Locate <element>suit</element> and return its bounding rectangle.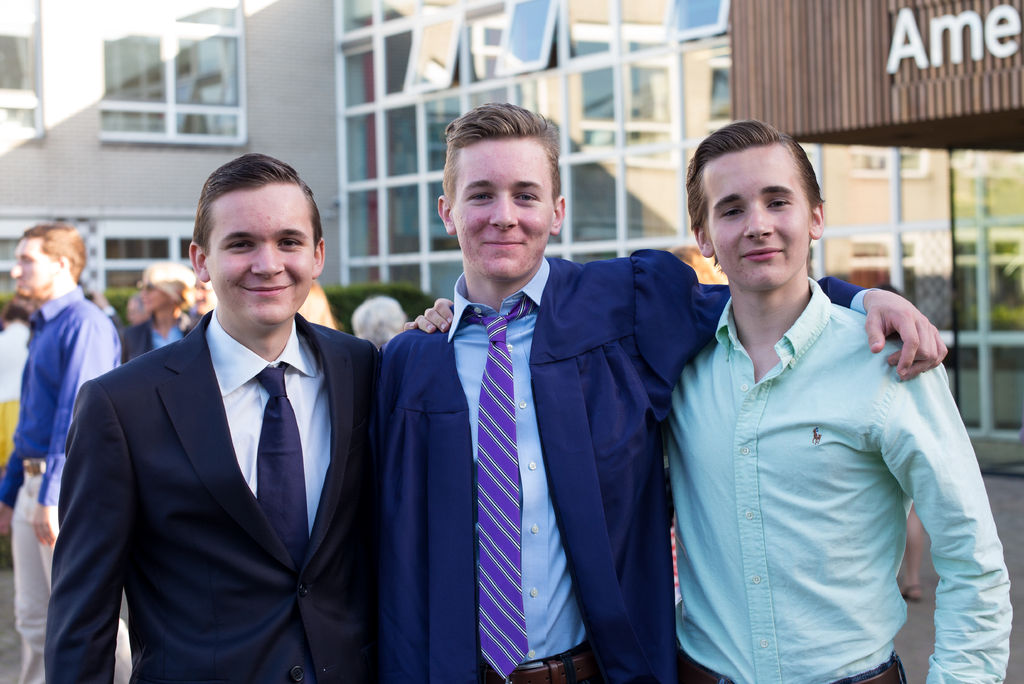
bbox=(123, 314, 199, 356).
